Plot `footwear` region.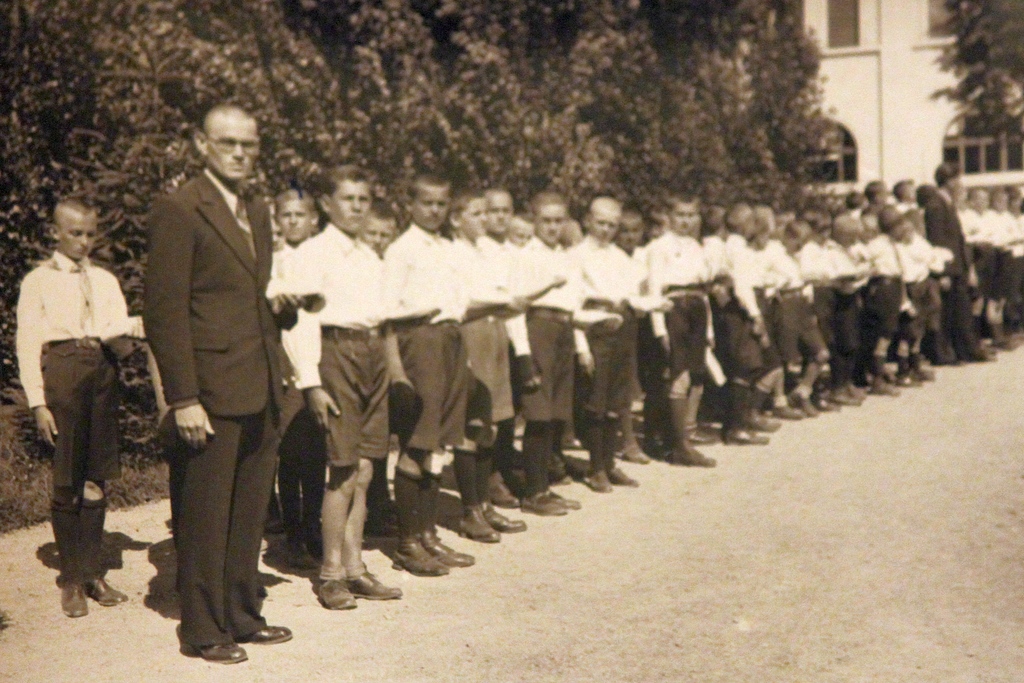
Plotted at [672,449,722,469].
